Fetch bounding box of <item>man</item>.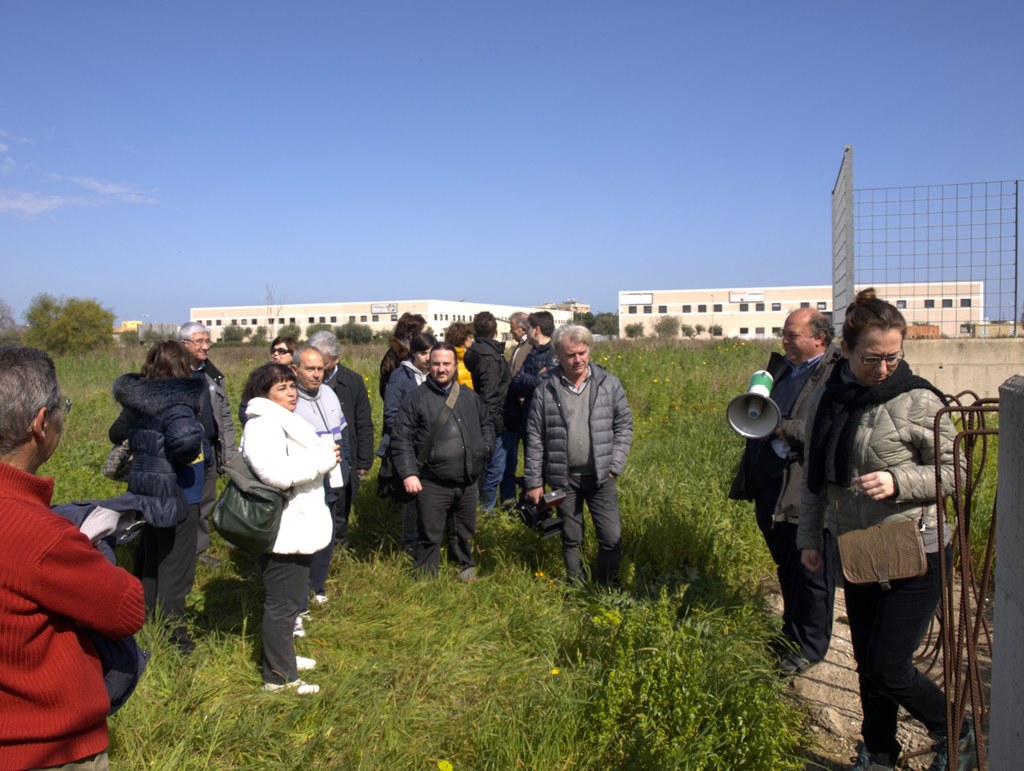
Bbox: 300/329/385/542.
